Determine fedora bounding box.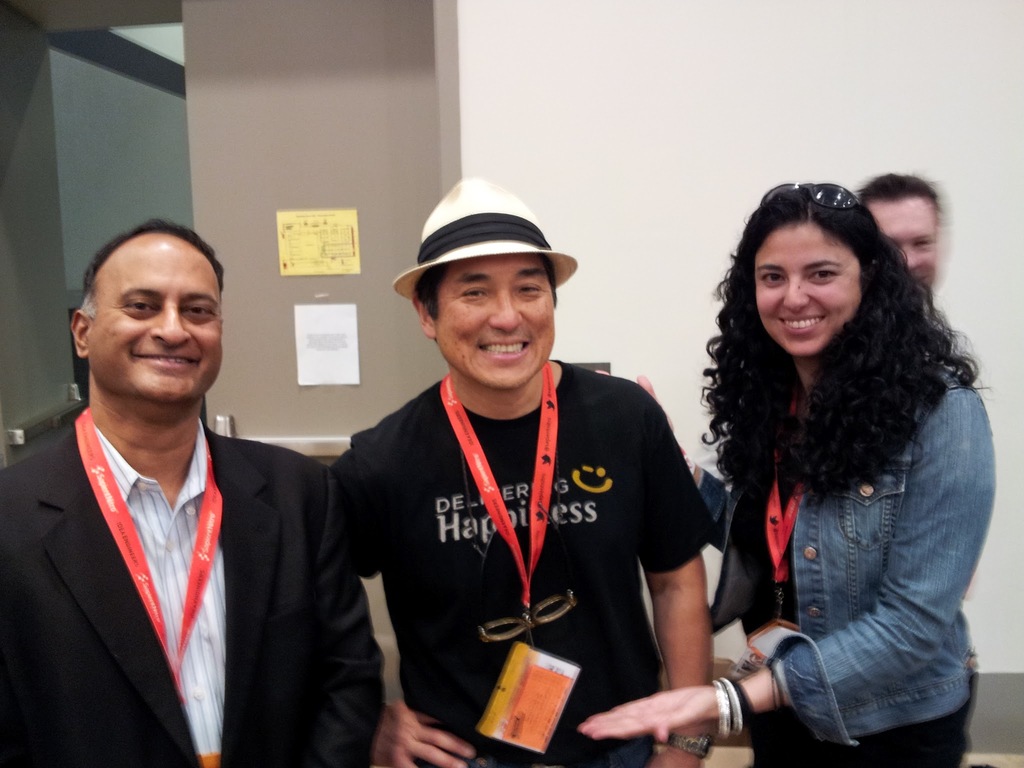
Determined: locate(395, 173, 577, 298).
